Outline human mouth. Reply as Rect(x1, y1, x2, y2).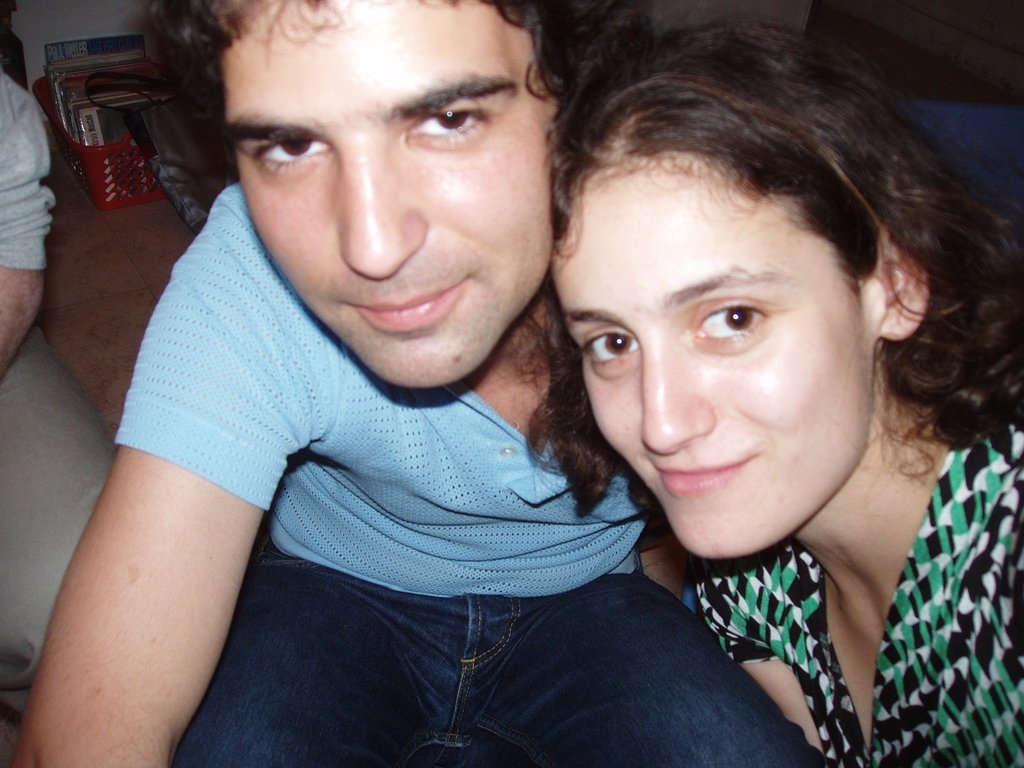
Rect(347, 278, 471, 333).
